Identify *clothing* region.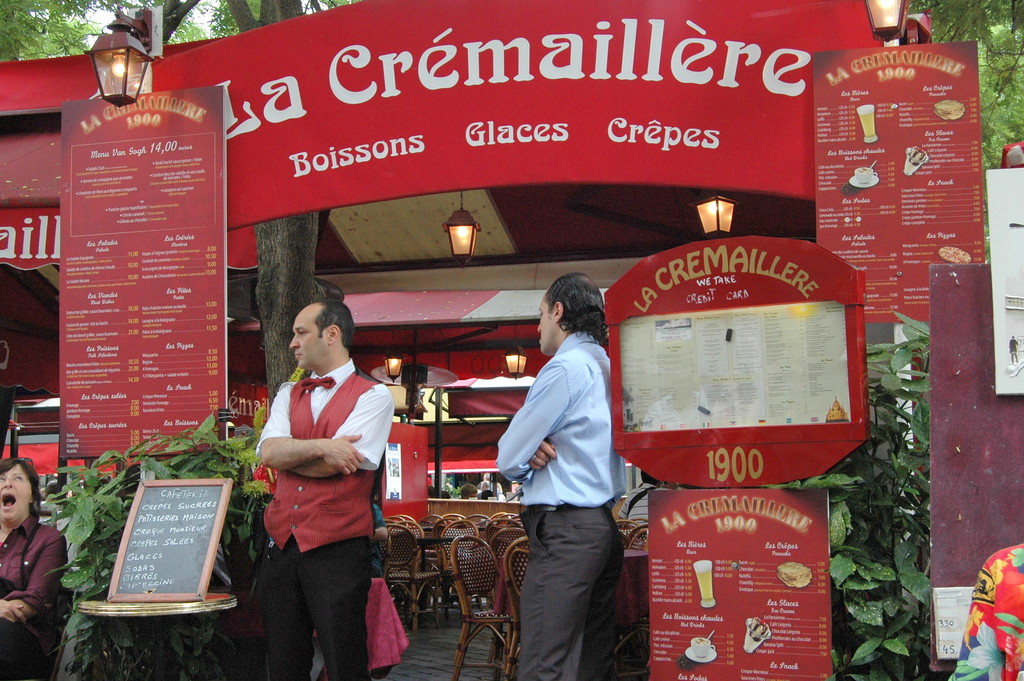
Region: 490:324:621:680.
